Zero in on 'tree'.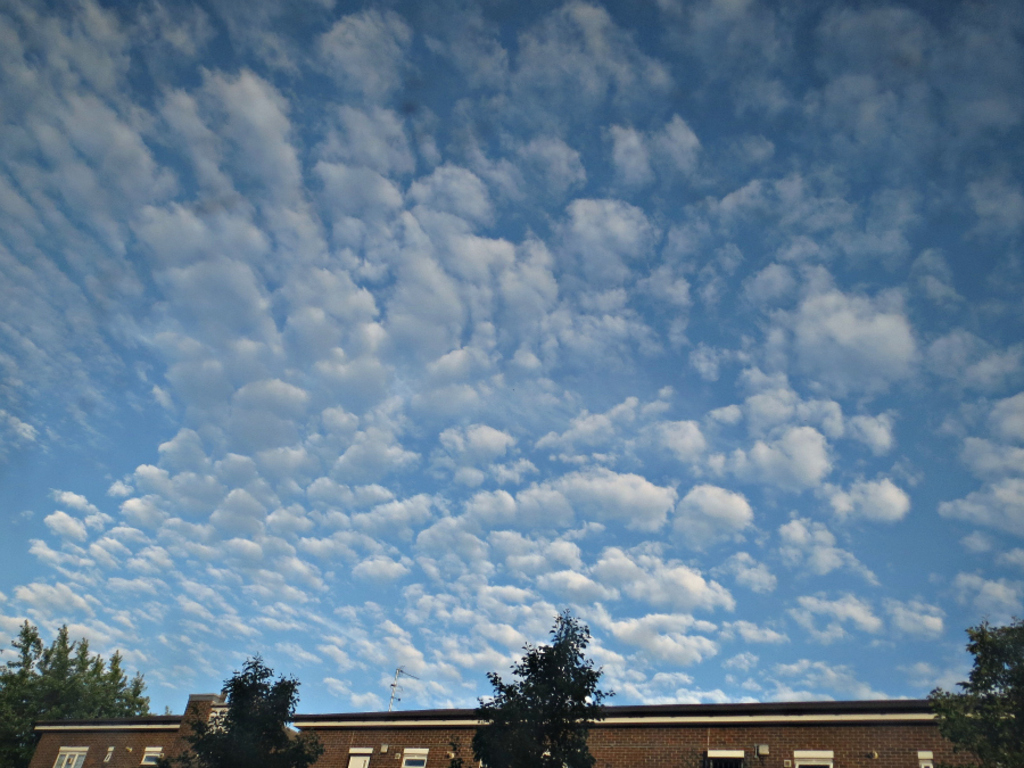
Zeroed in: box=[933, 617, 1023, 767].
